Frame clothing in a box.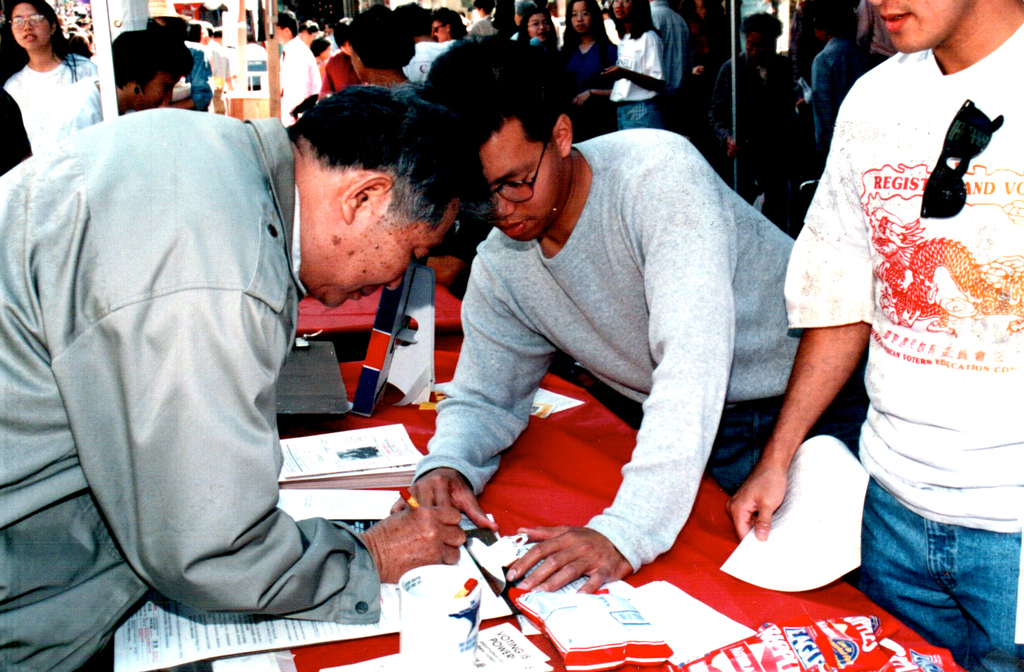
detection(175, 45, 212, 114).
